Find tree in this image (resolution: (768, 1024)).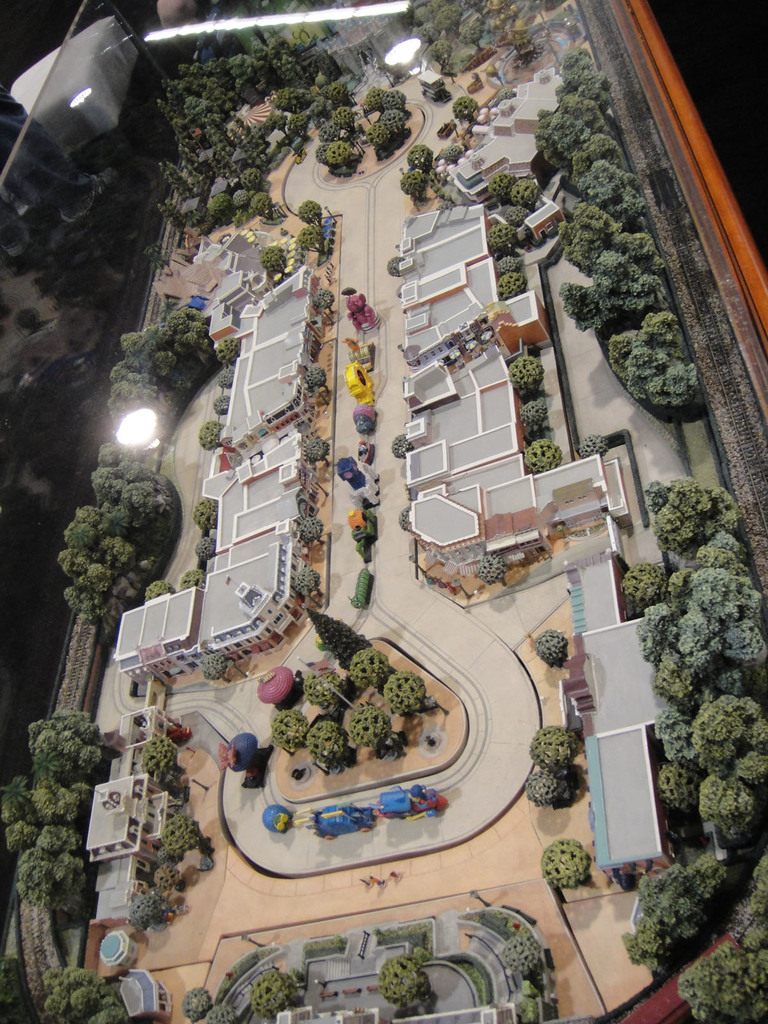
(298, 221, 322, 255).
